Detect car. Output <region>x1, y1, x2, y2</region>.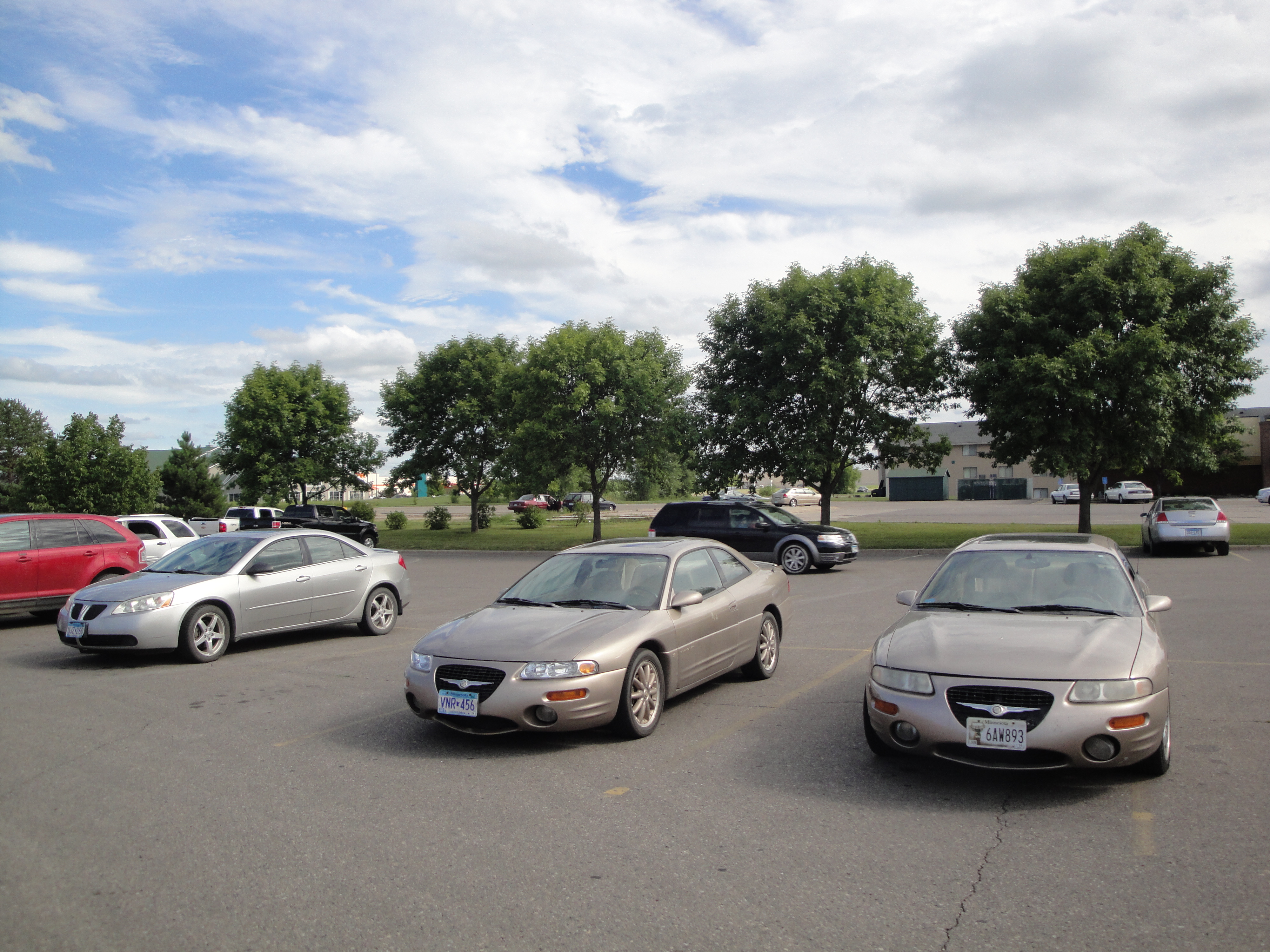
<region>160, 155, 179, 162</region>.
